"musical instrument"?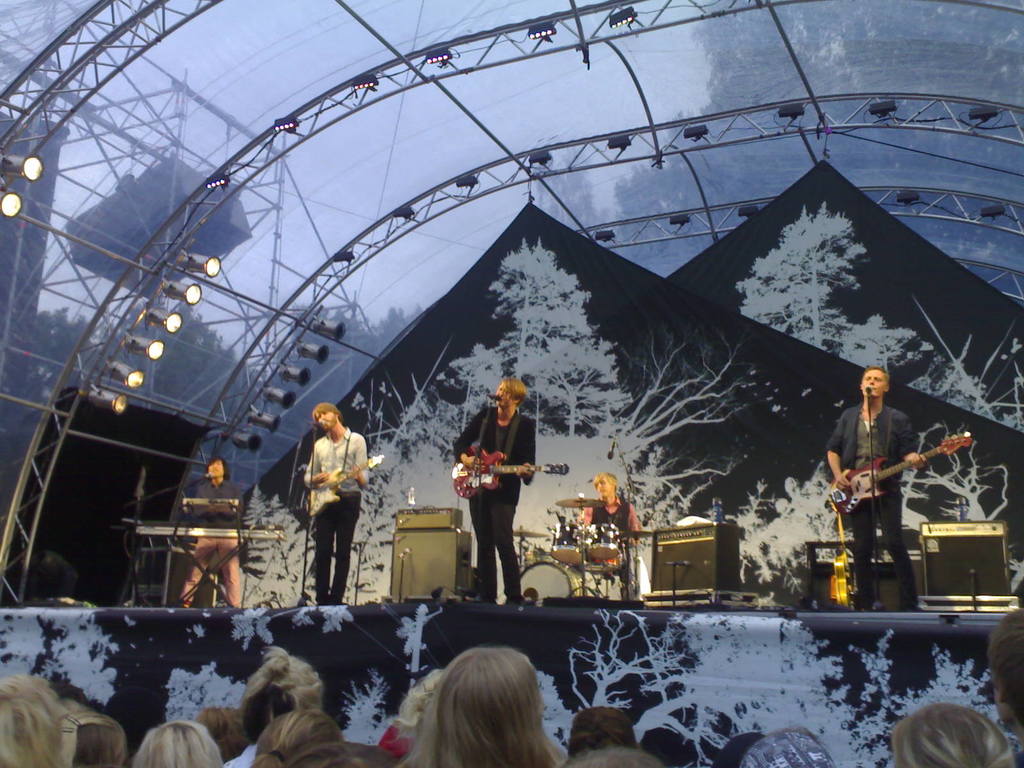
510:553:579:601
